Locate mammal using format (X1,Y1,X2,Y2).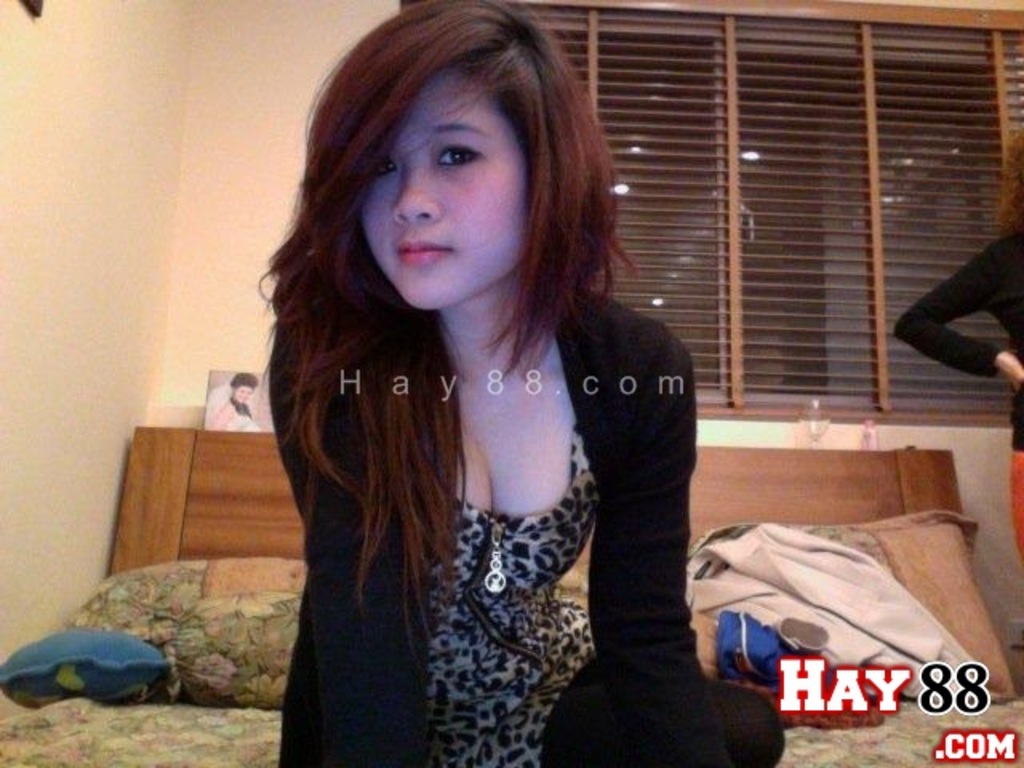
(195,0,738,767).
